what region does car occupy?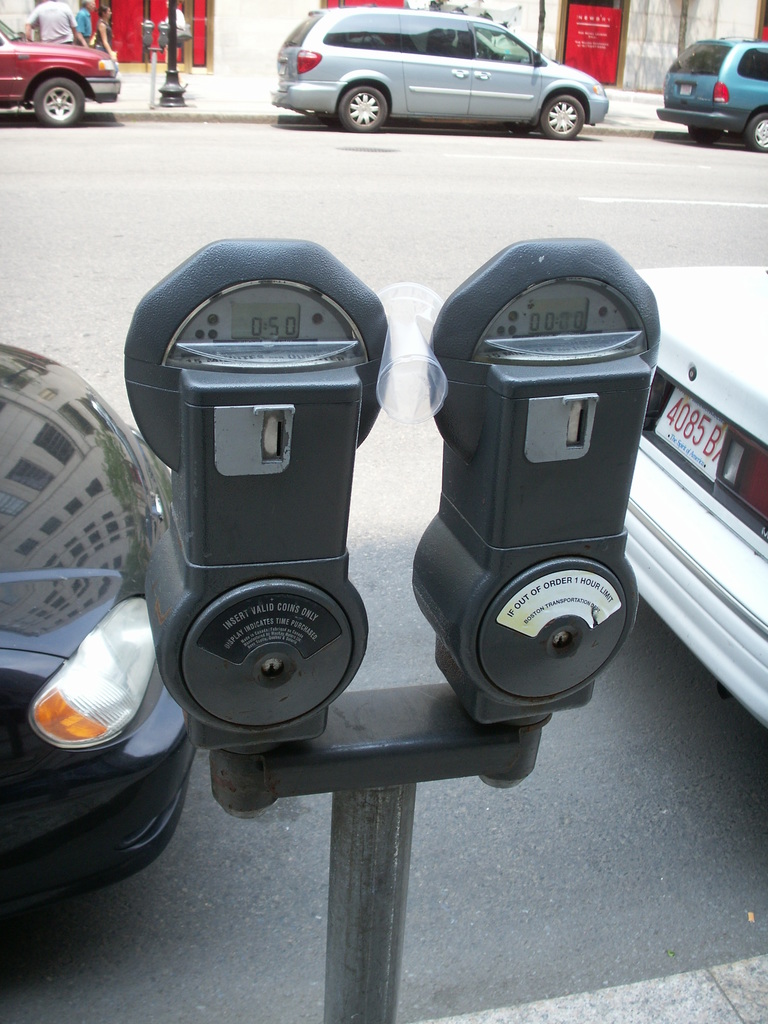
255 6 635 125.
